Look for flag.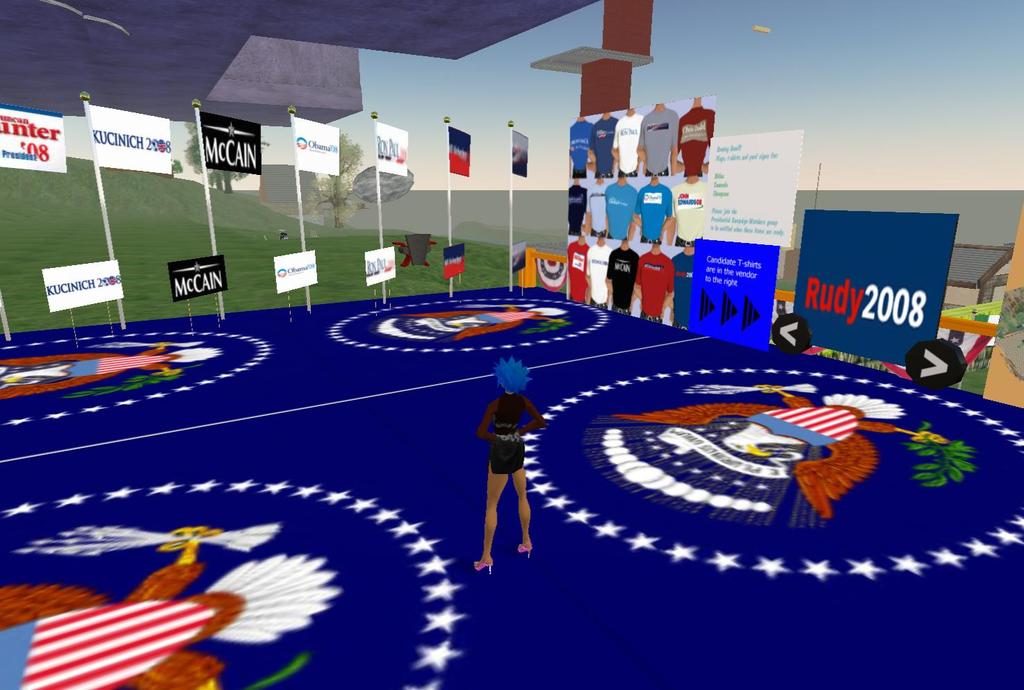
Found: 191 114 260 179.
